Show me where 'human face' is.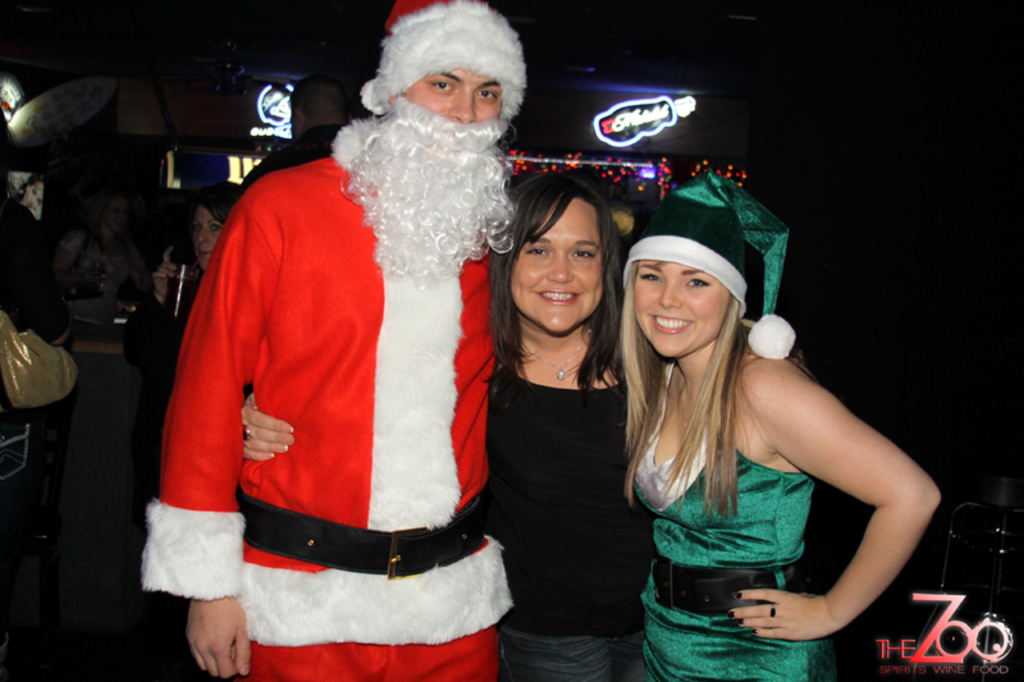
'human face' is at (x1=513, y1=197, x2=604, y2=331).
